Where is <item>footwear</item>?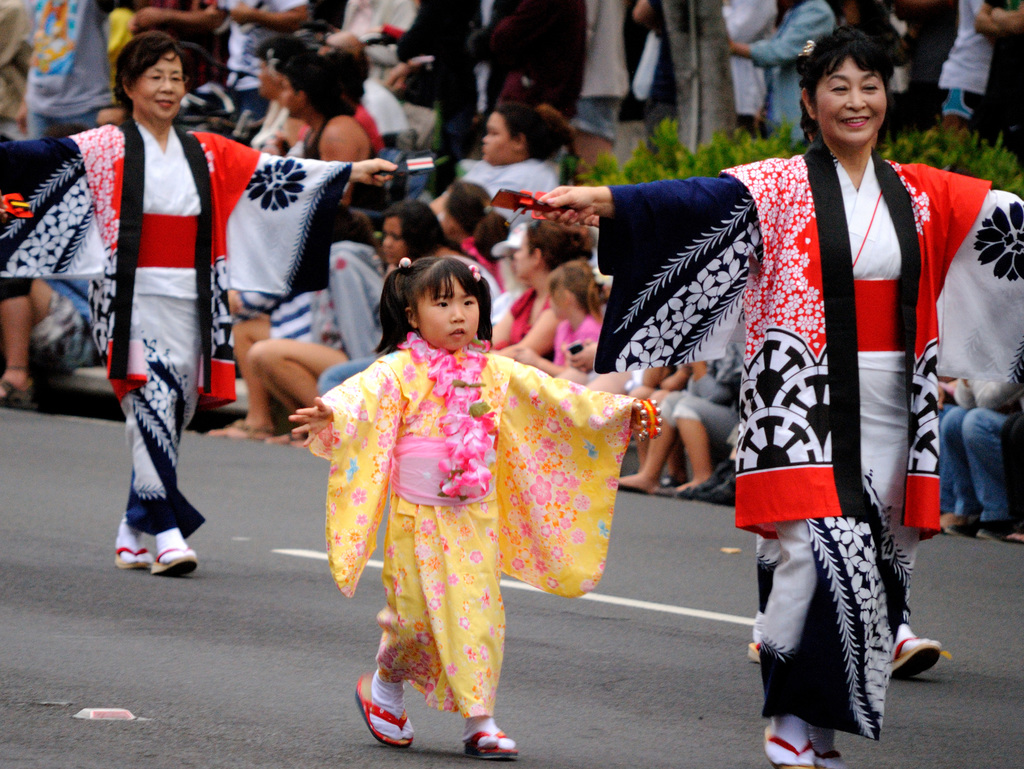
select_region(764, 724, 811, 768).
